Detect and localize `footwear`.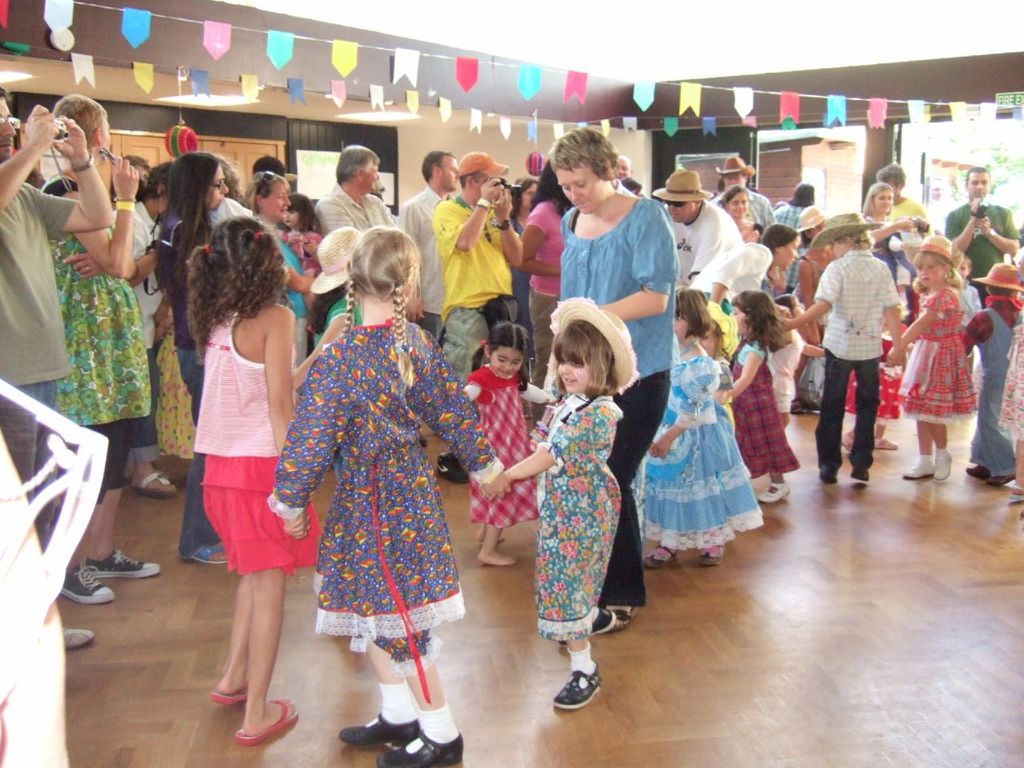
Localized at <region>210, 683, 247, 709</region>.
